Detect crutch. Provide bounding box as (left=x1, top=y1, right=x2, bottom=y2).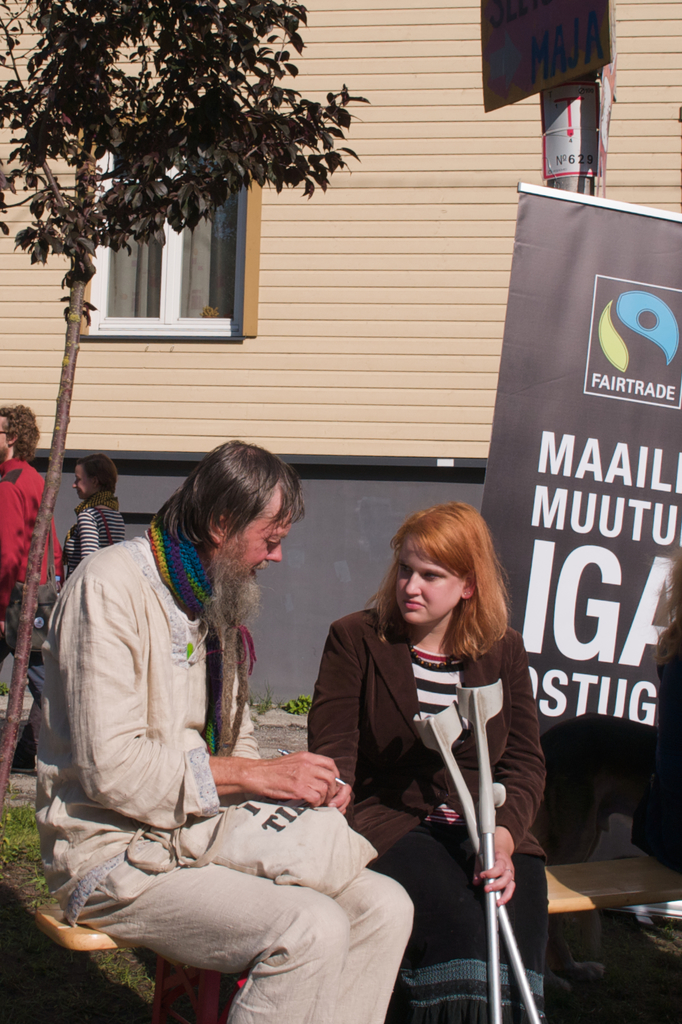
(left=411, top=698, right=548, bottom=1023).
